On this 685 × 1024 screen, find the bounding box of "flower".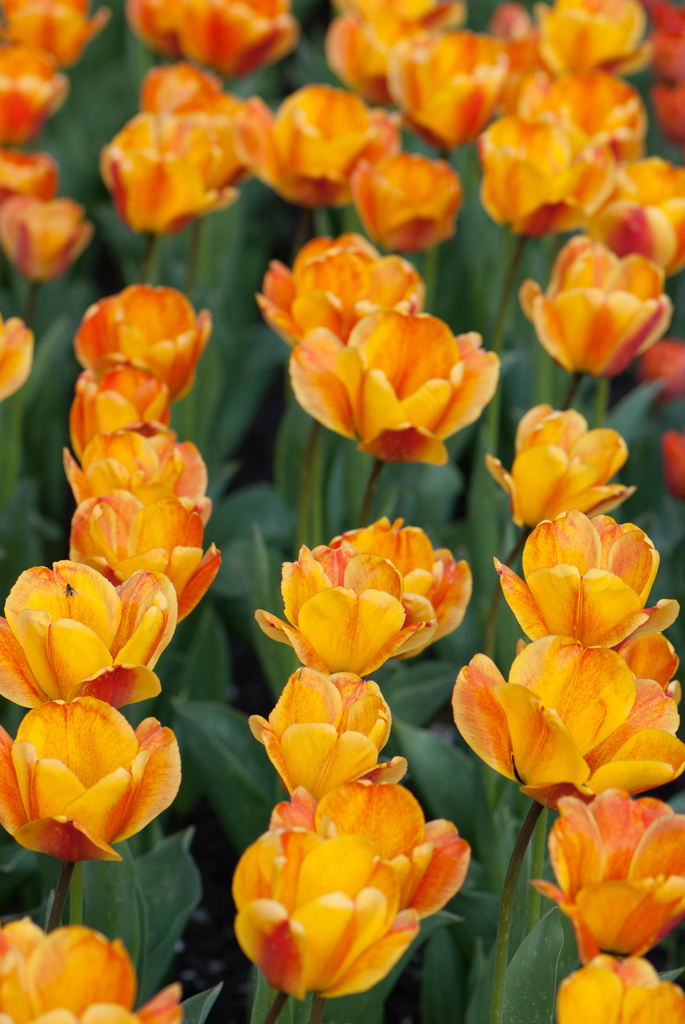
Bounding box: [left=453, top=636, right=684, bottom=813].
